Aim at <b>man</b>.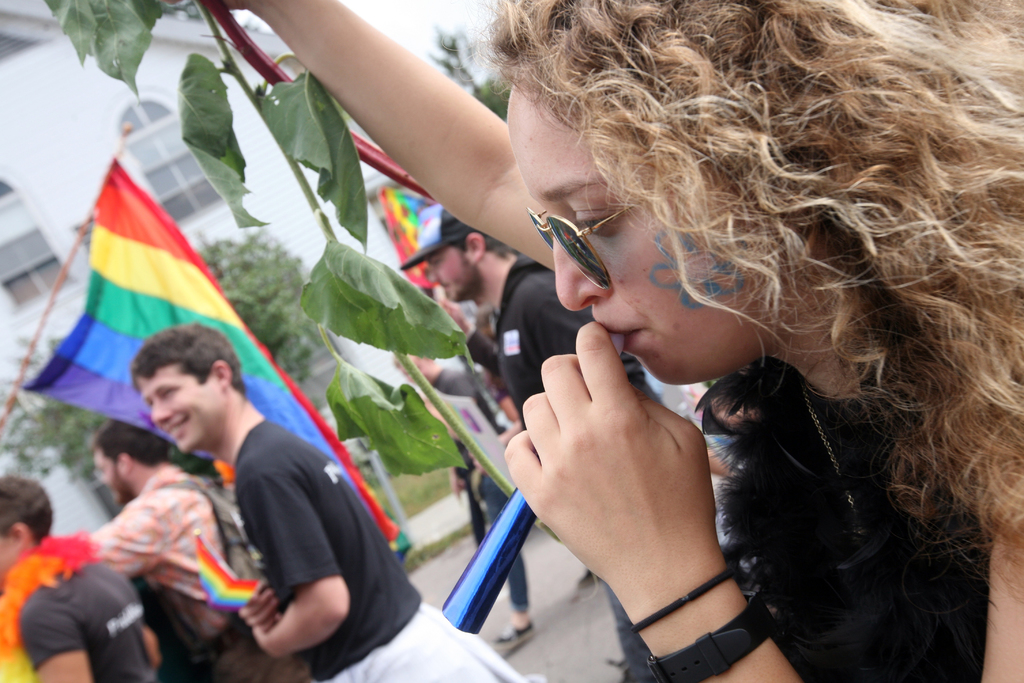
Aimed at select_region(0, 468, 161, 682).
